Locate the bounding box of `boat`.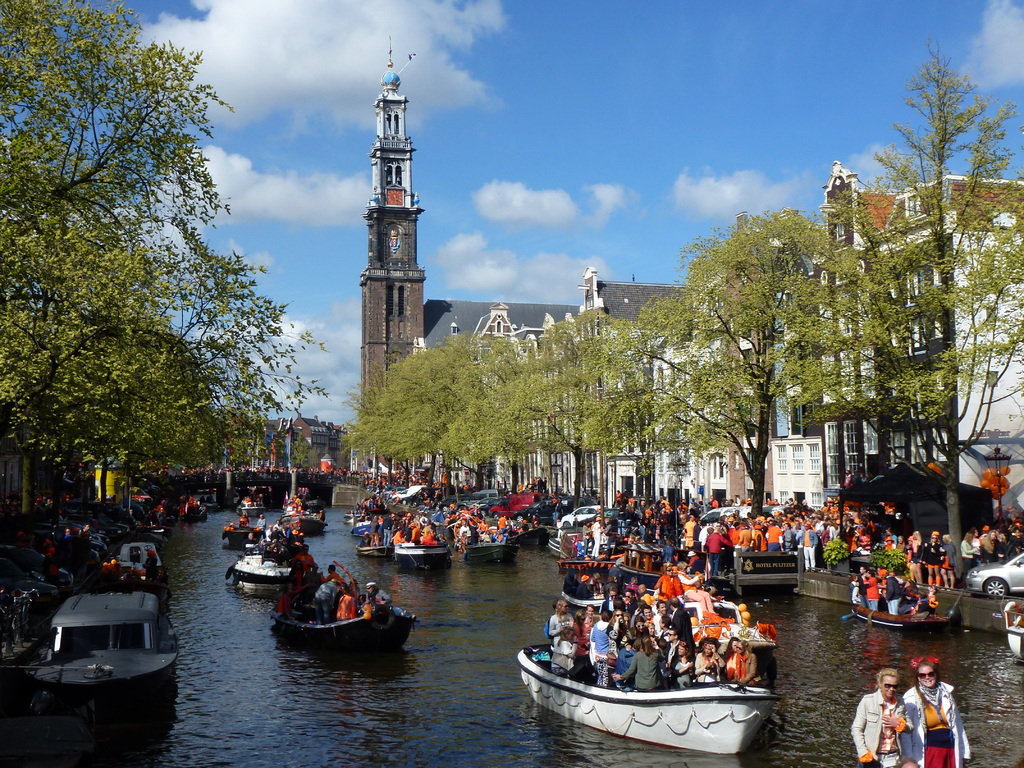
Bounding box: 523, 529, 547, 548.
